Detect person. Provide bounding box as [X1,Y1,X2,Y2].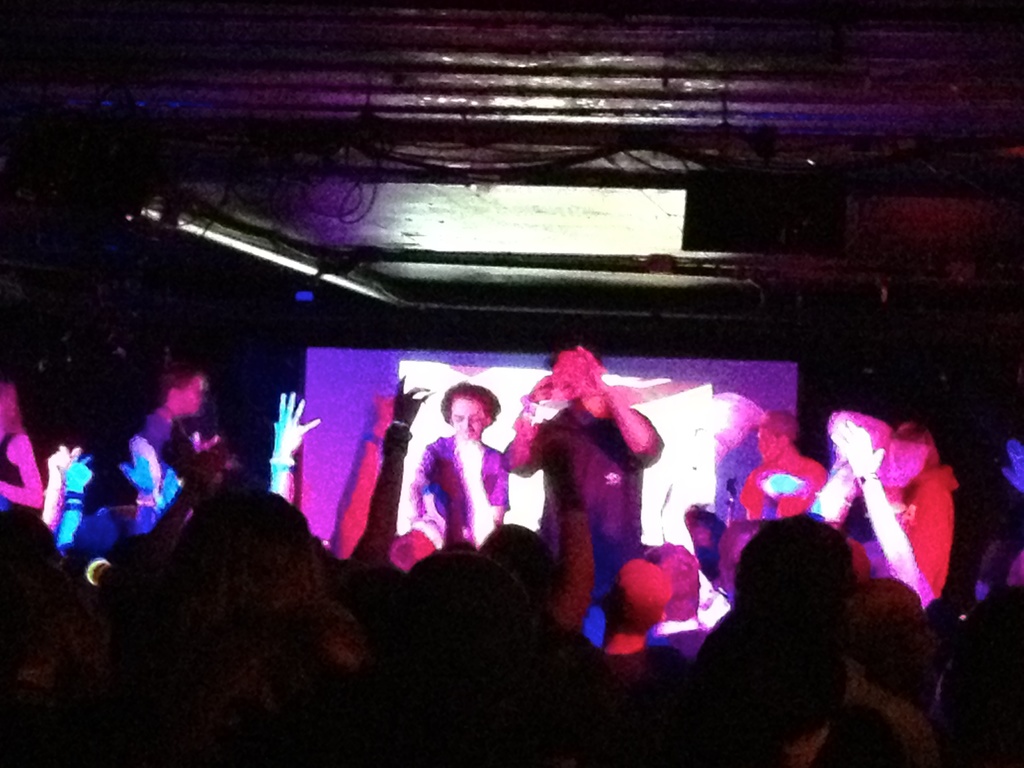
[135,365,207,472].
